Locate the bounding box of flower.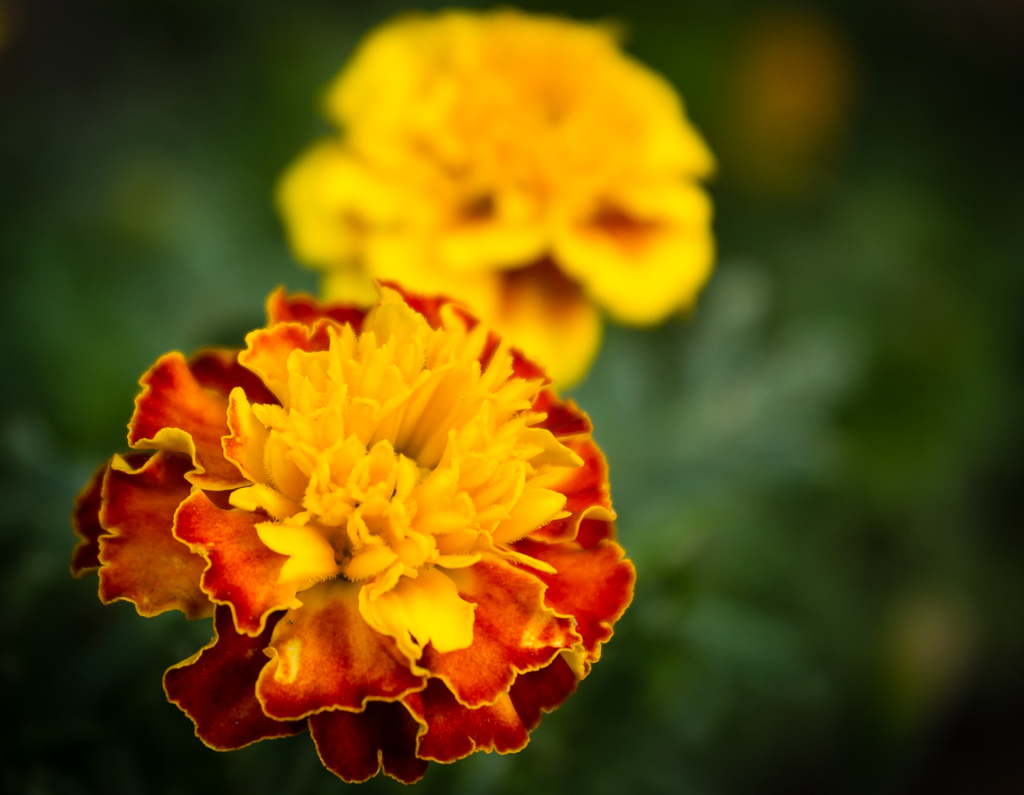
Bounding box: 272,7,726,390.
